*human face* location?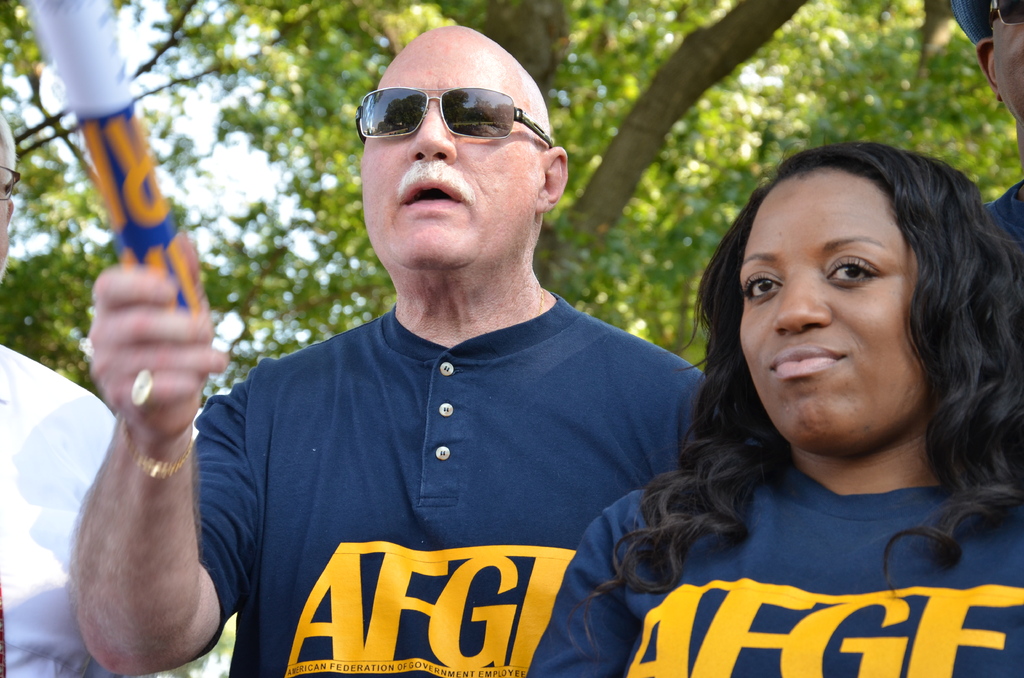
<region>363, 28, 543, 271</region>
